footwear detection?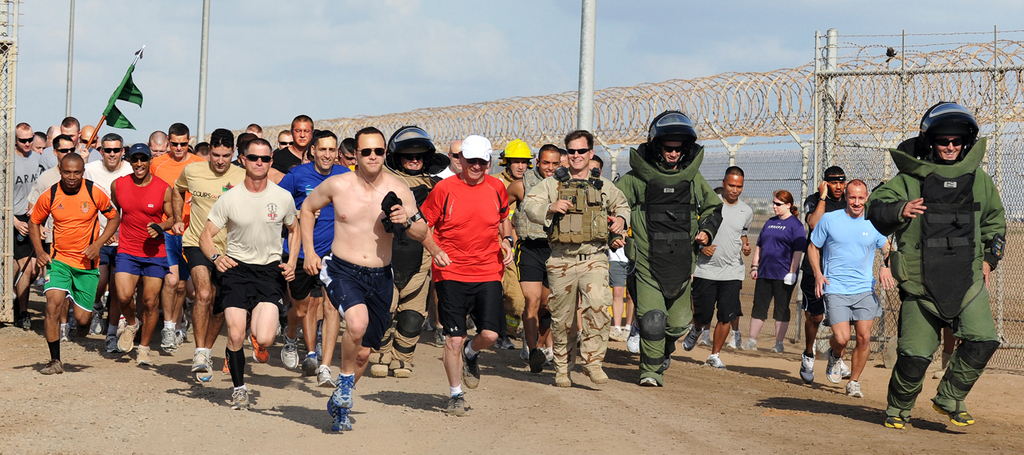
<box>58,326,68,341</box>
